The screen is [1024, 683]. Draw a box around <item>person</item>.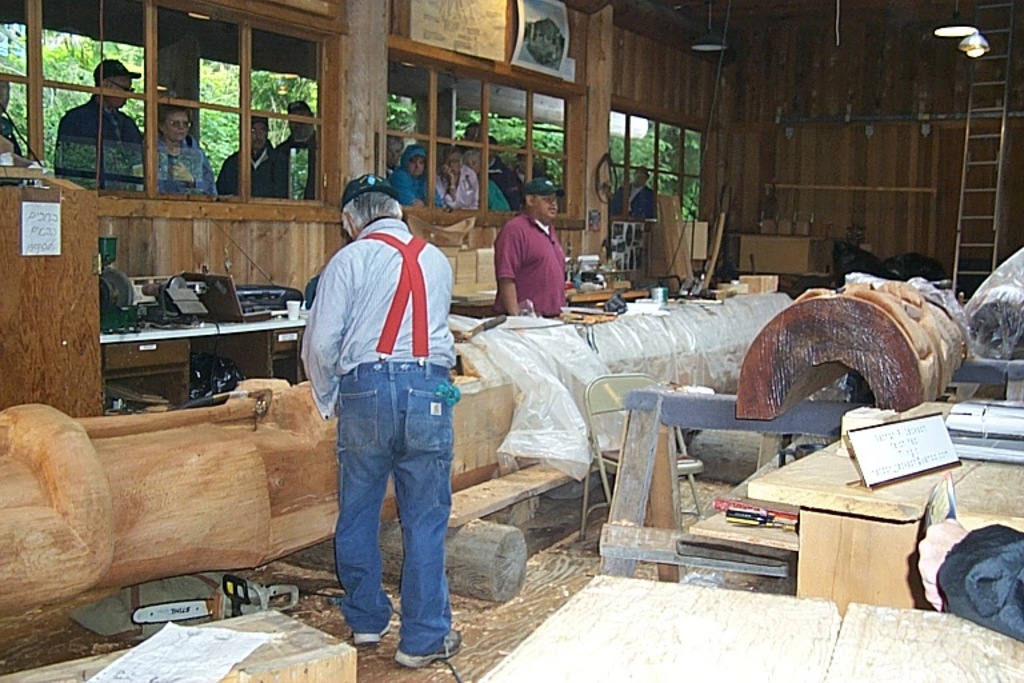
rect(500, 183, 569, 316).
